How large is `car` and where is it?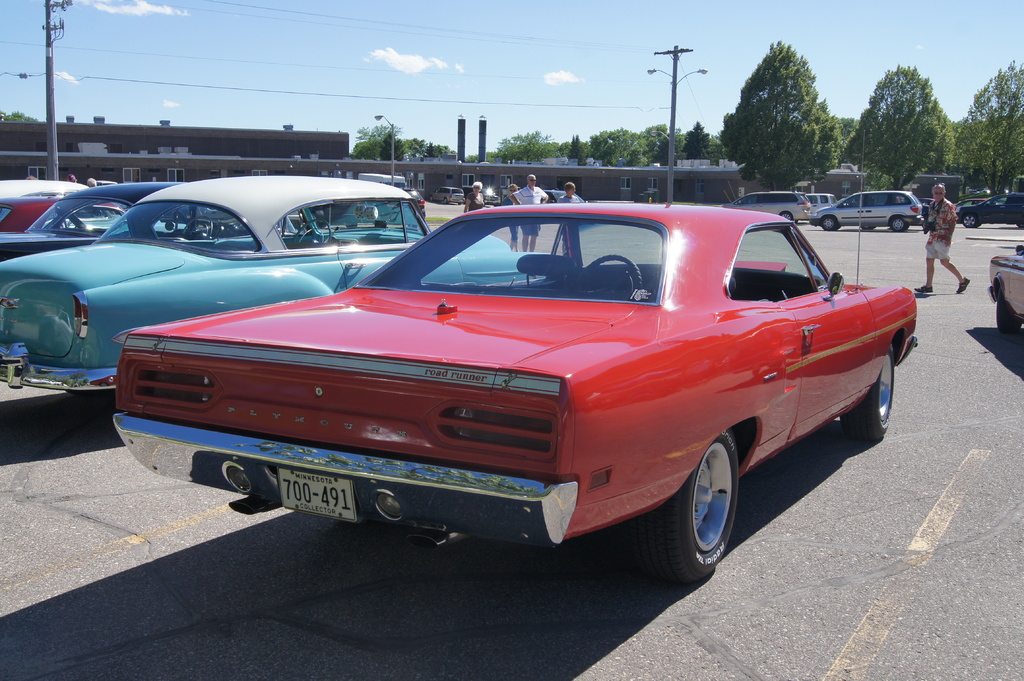
Bounding box: left=989, top=244, right=1023, bottom=337.
